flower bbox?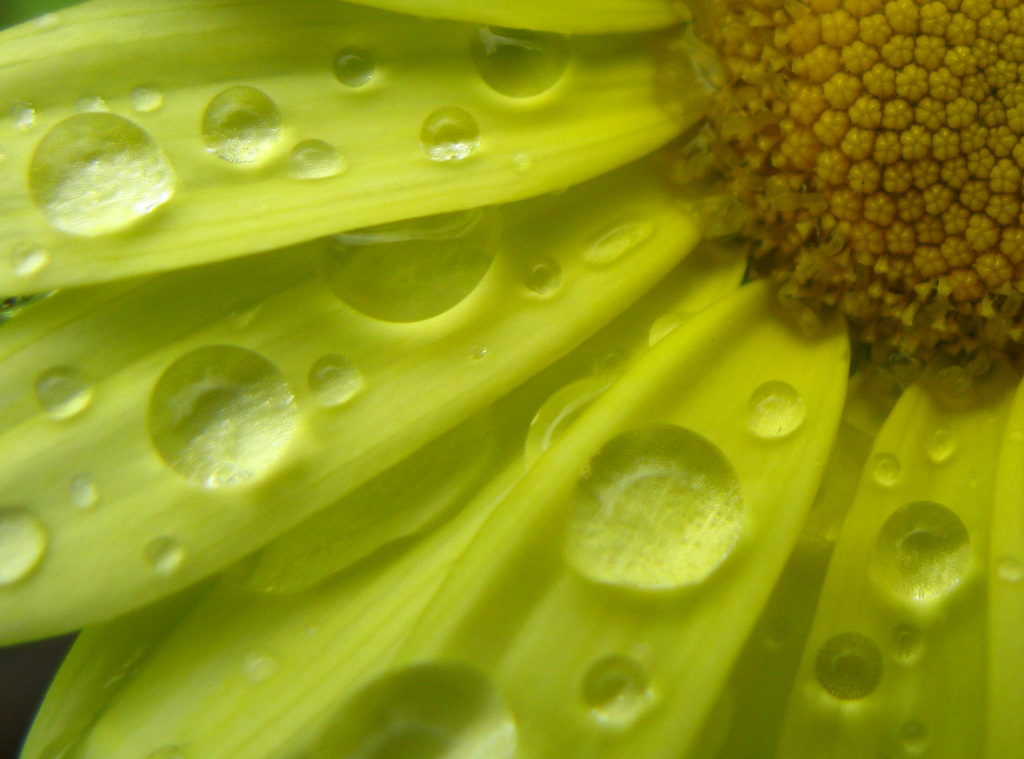
(left=8, top=0, right=940, bottom=730)
